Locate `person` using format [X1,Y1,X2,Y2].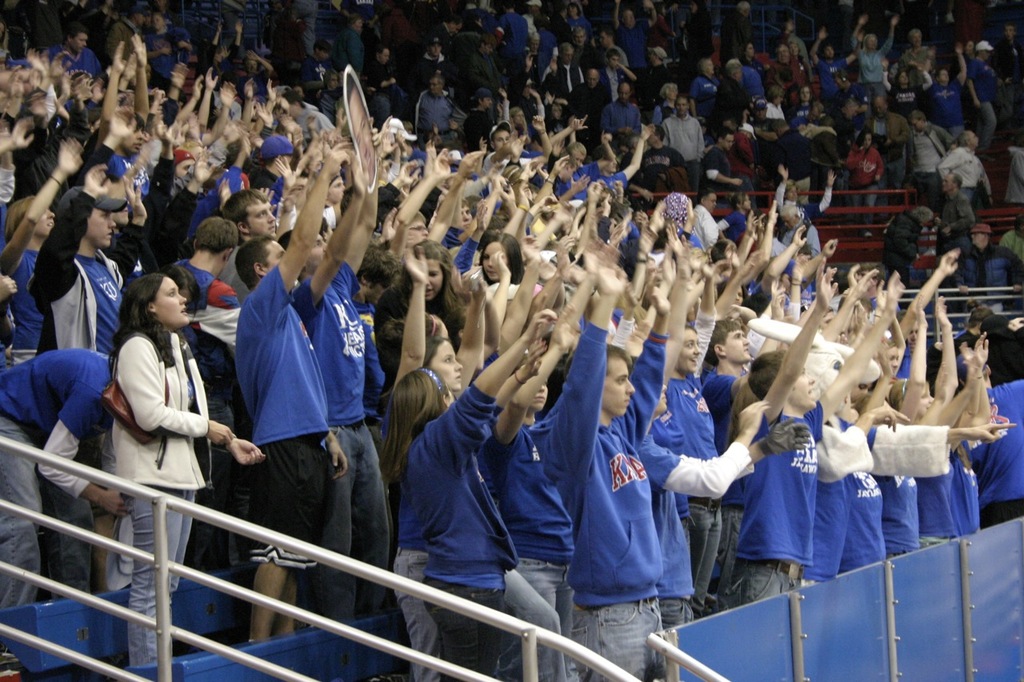
[726,59,764,98].
